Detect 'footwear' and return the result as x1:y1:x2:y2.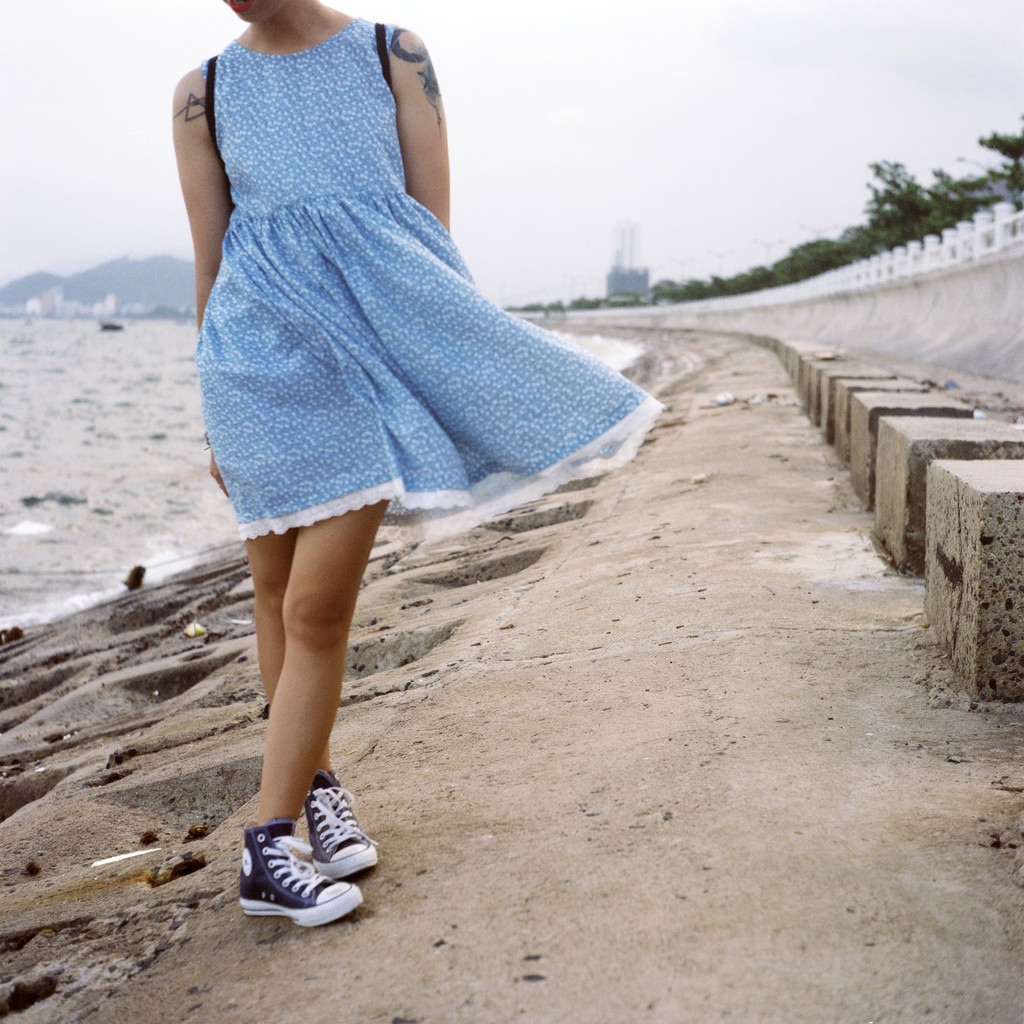
303:777:378:875.
